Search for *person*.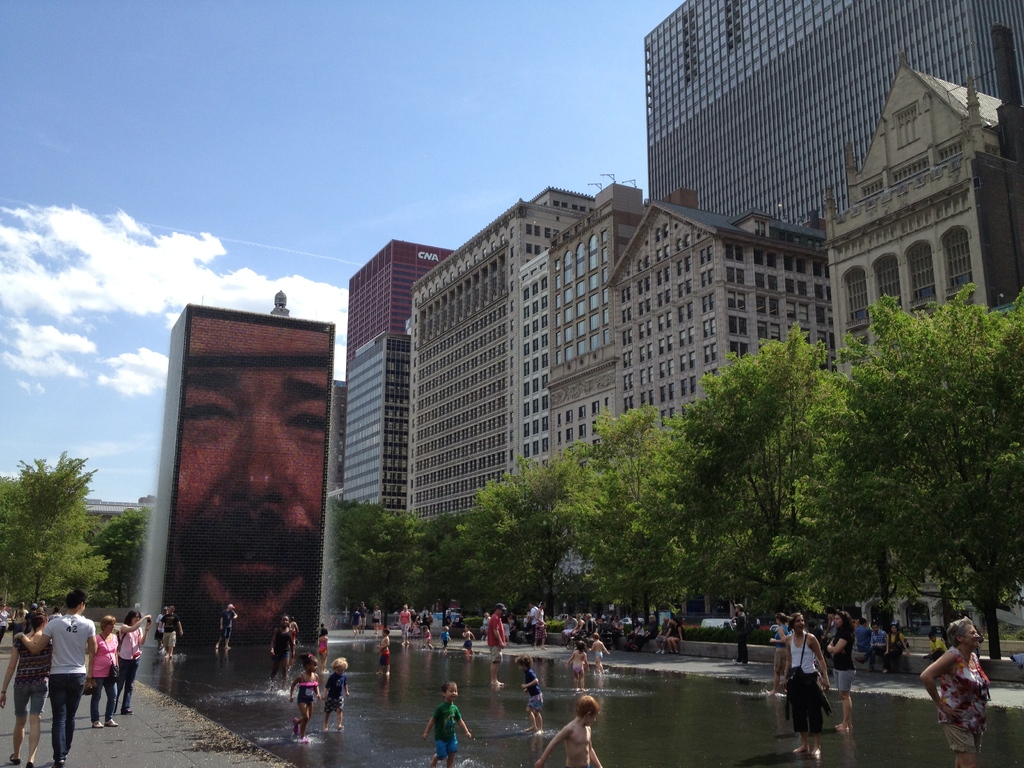
Found at {"left": 565, "top": 610, "right": 588, "bottom": 641}.
